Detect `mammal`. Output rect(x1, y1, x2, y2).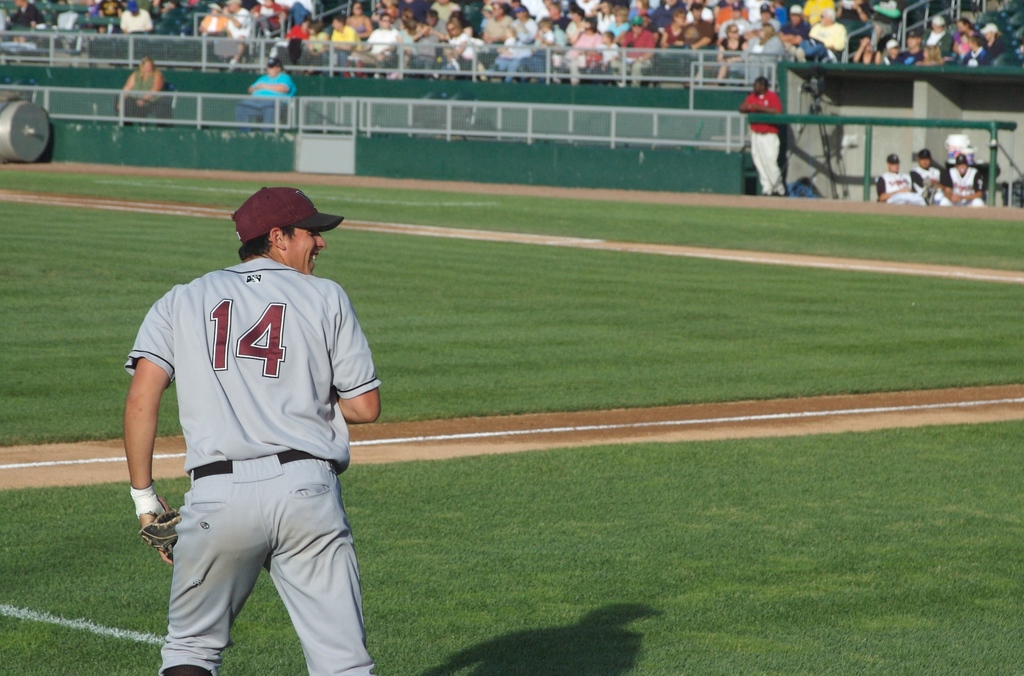
rect(112, 54, 164, 125).
